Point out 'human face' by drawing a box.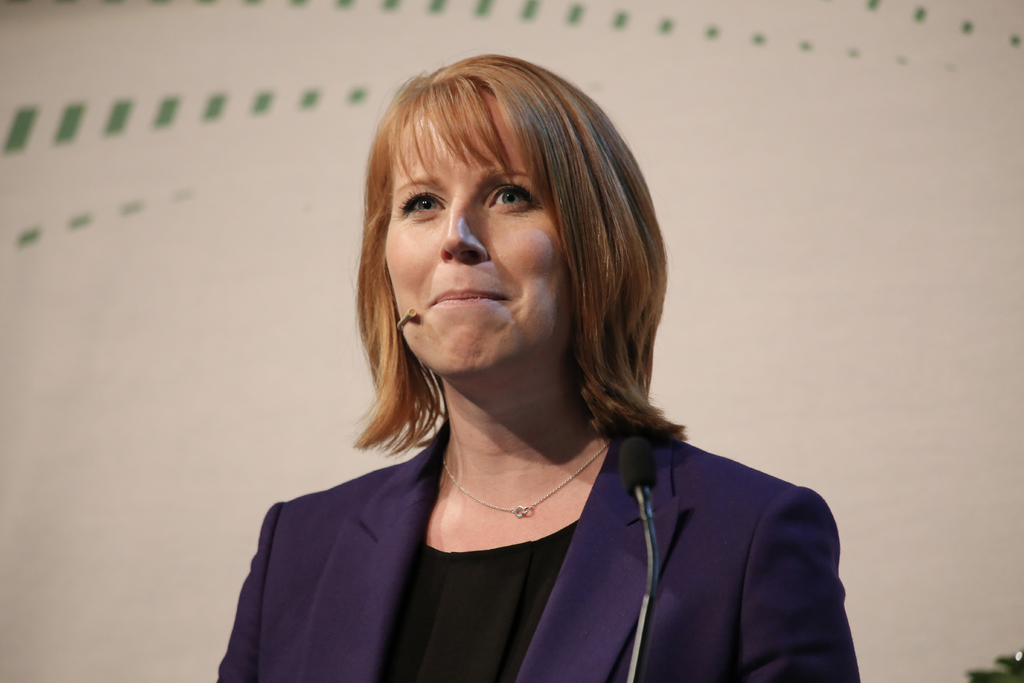
l=383, t=109, r=555, b=380.
